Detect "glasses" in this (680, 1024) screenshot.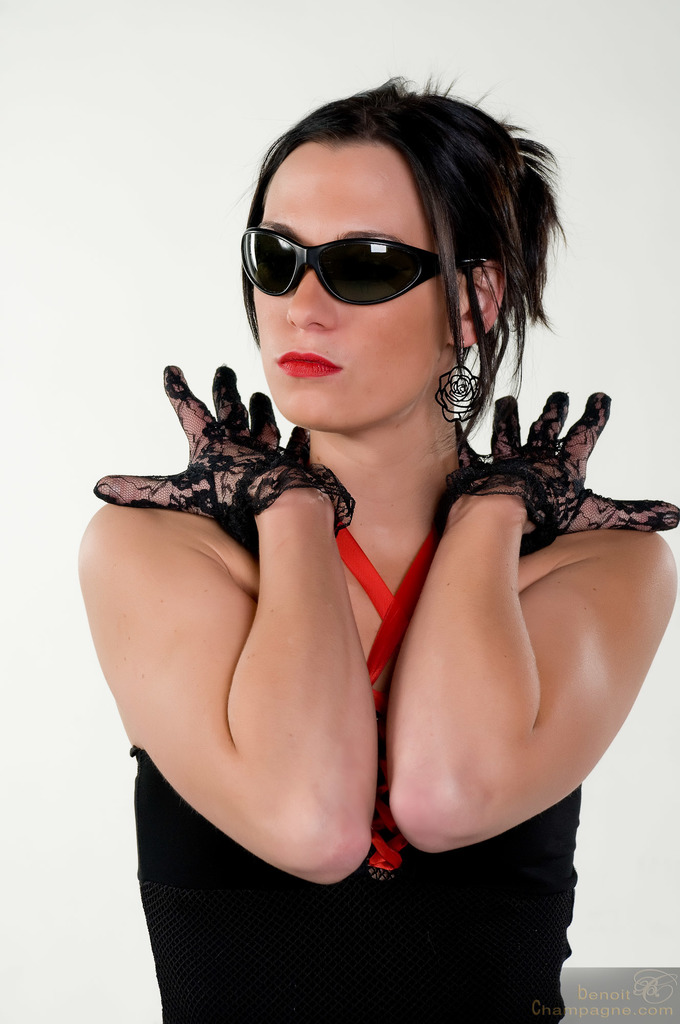
Detection: x1=222 y1=222 x2=475 y2=310.
